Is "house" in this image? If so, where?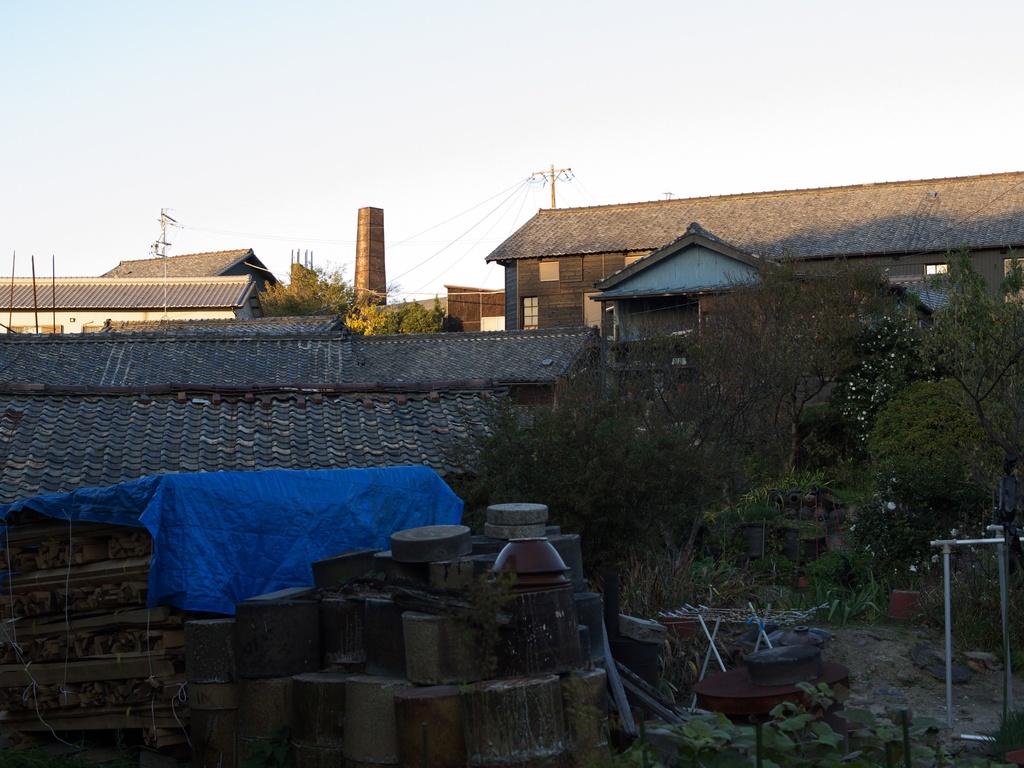
Yes, at 488, 198, 1023, 335.
